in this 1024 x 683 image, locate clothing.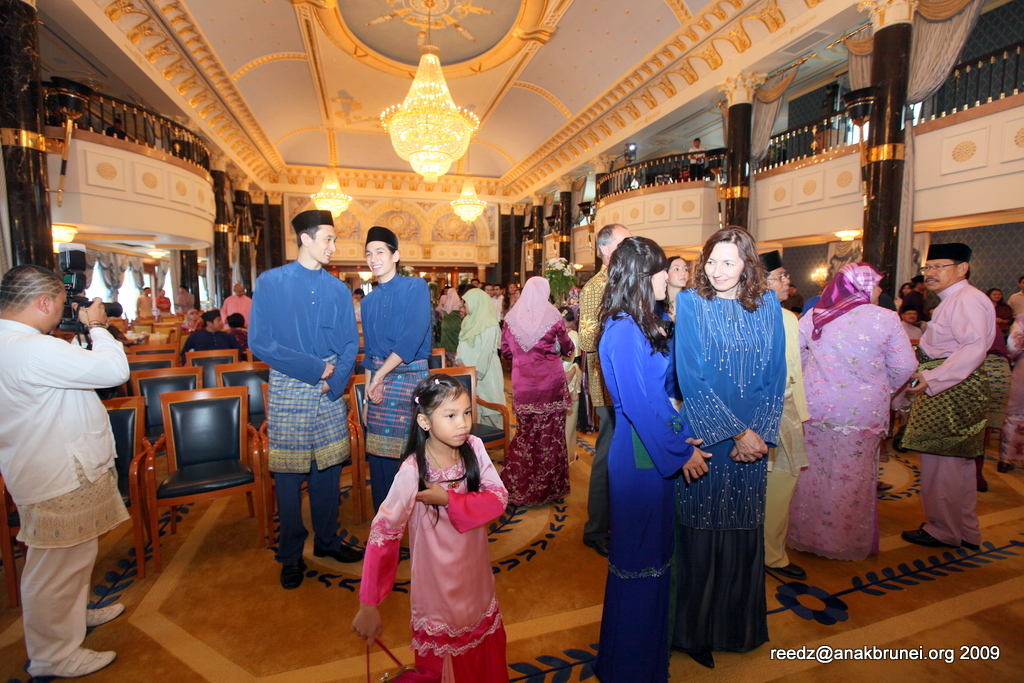
Bounding box: {"left": 572, "top": 389, "right": 614, "bottom": 546}.
